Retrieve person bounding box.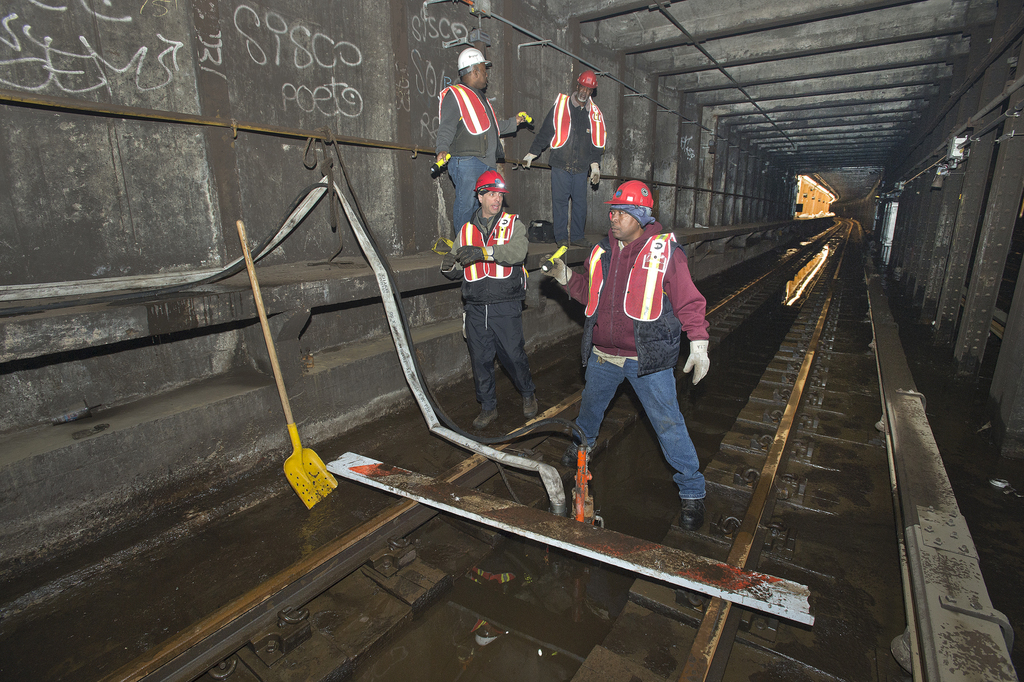
Bounding box: 451:141:536:441.
